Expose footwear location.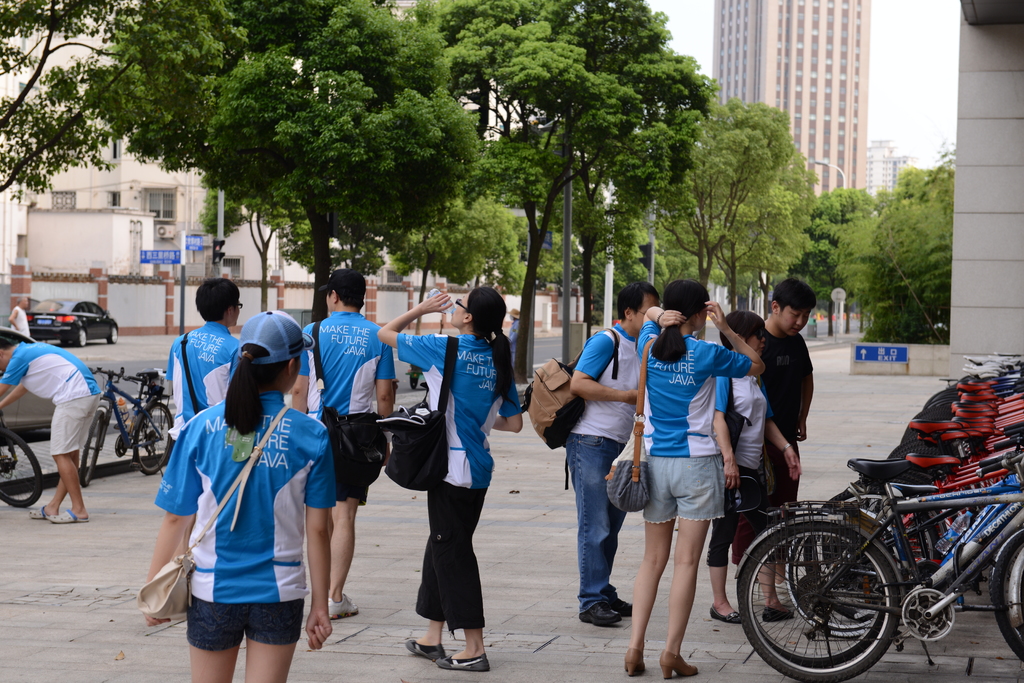
Exposed at pyautogui.locateOnScreen(43, 510, 89, 529).
